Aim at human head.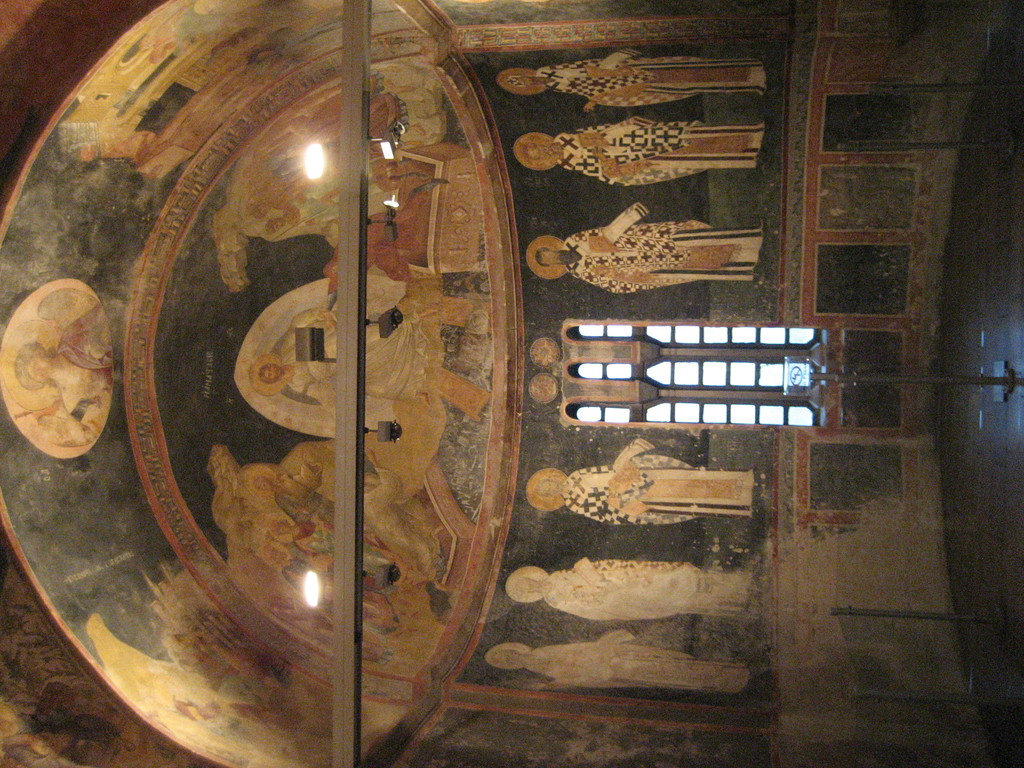
Aimed at 522 145 554 162.
